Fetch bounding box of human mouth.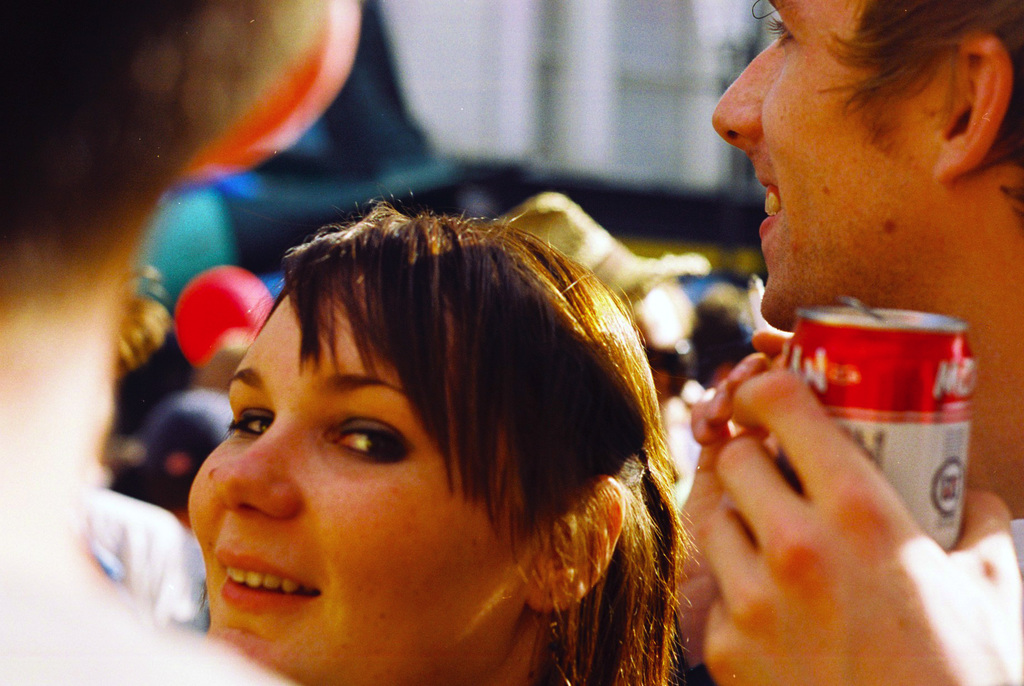
Bbox: x1=755, y1=174, x2=785, y2=245.
